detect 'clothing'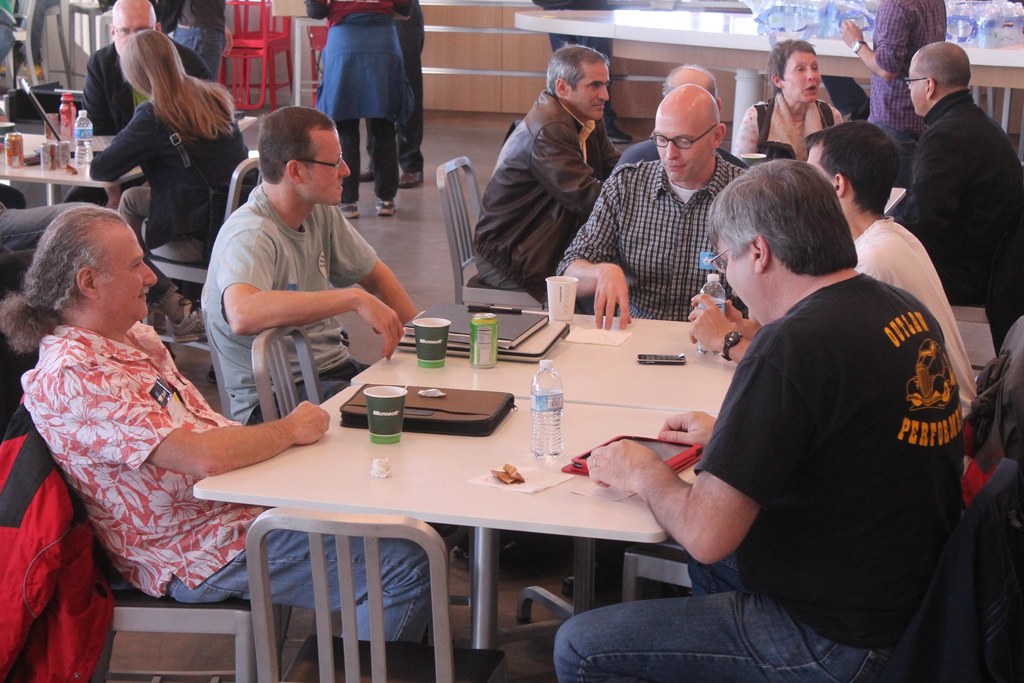
[left=602, top=129, right=757, bottom=171]
